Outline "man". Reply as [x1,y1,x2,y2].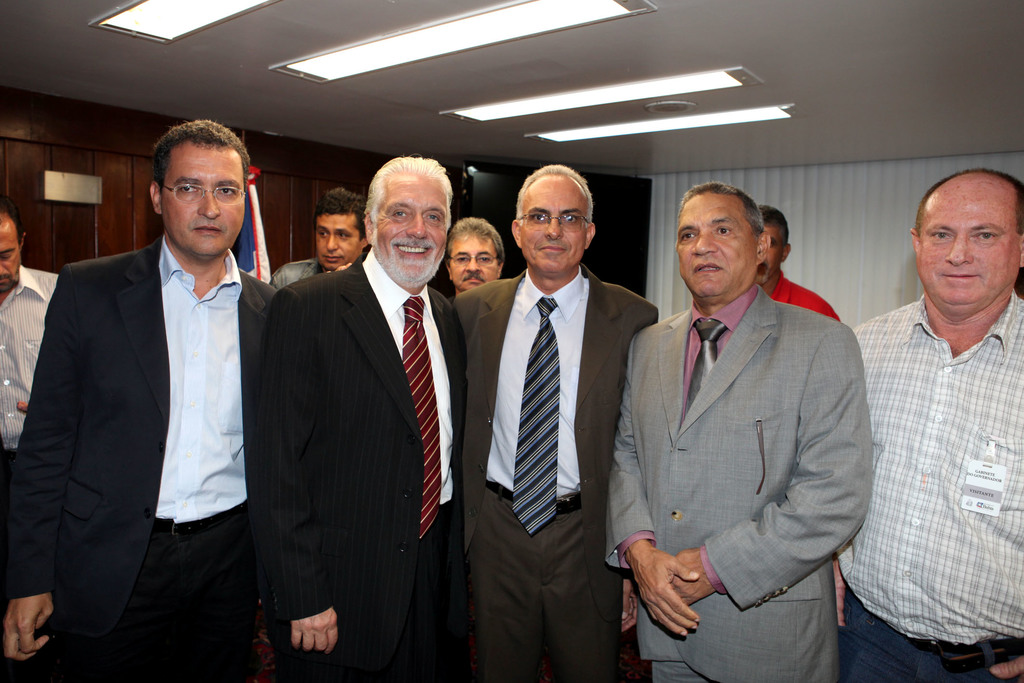
[263,186,376,295].
